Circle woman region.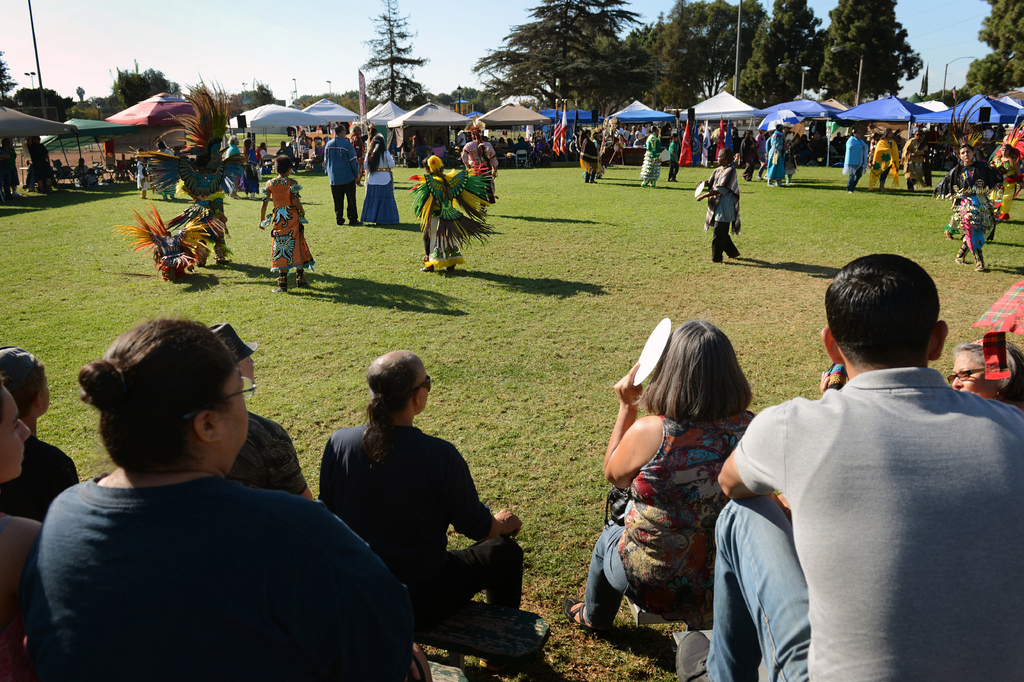
Region: box(739, 129, 761, 181).
